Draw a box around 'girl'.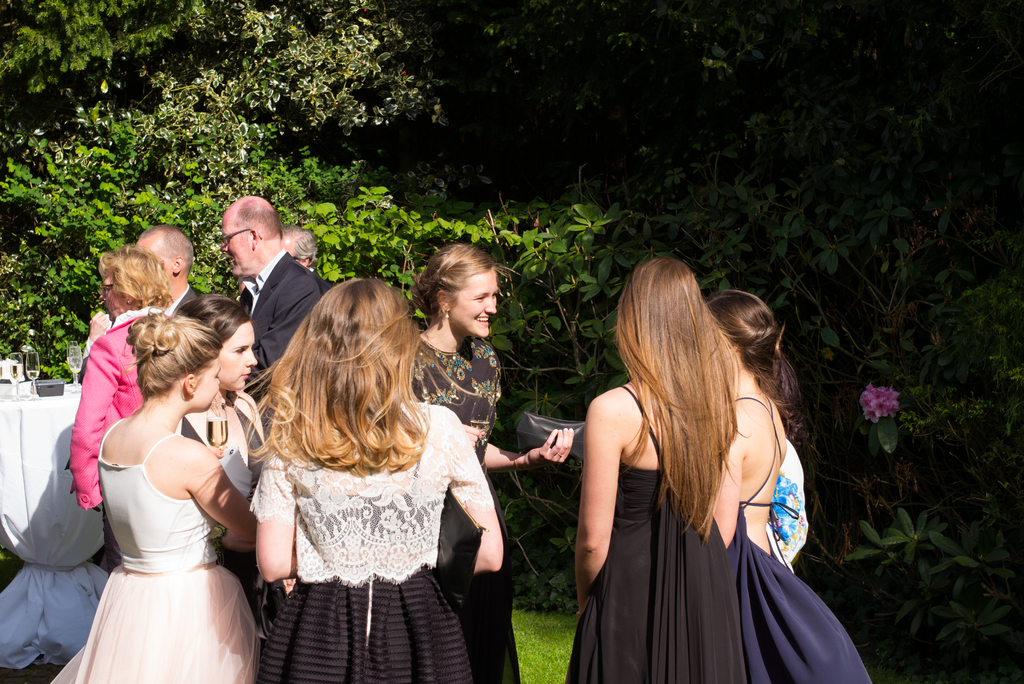
bbox=[560, 252, 749, 682].
